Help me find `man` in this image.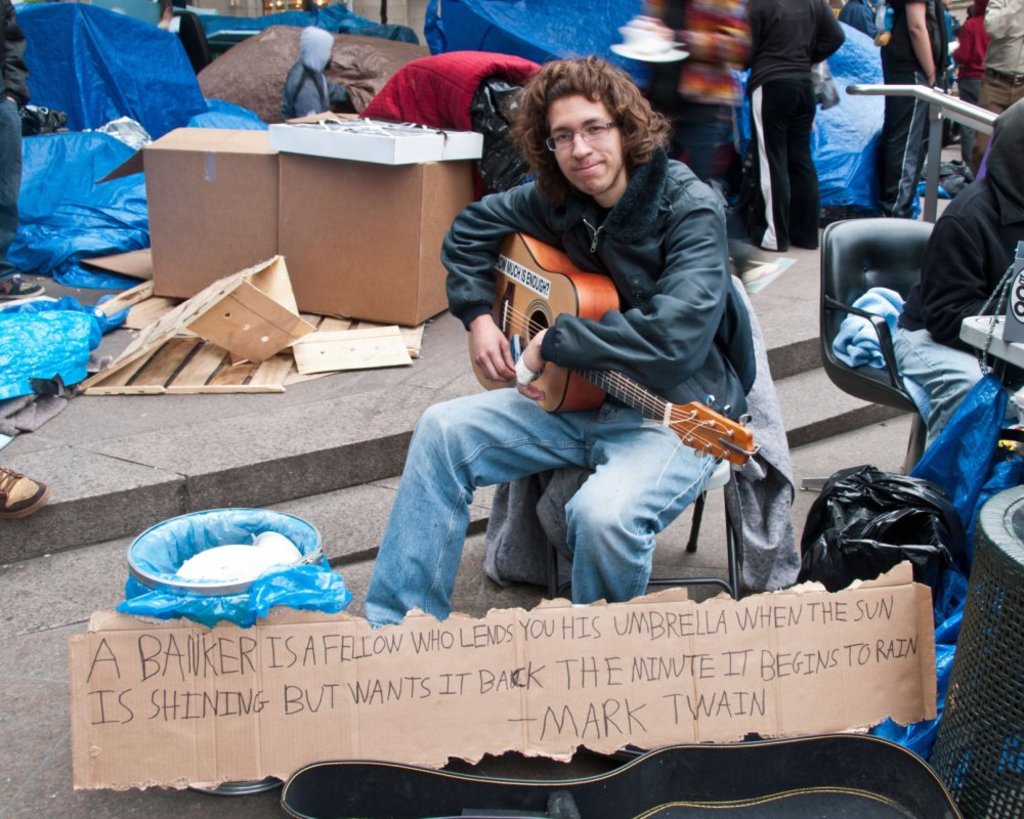
Found it: select_region(970, 0, 1023, 172).
